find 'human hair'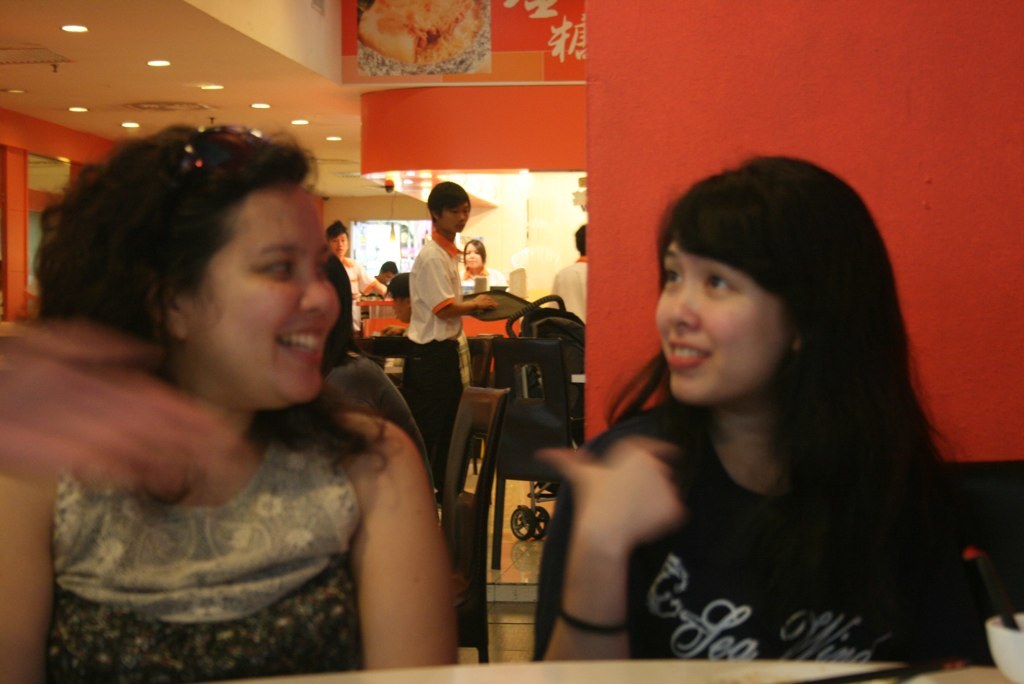
pyautogui.locateOnScreen(325, 219, 347, 239)
